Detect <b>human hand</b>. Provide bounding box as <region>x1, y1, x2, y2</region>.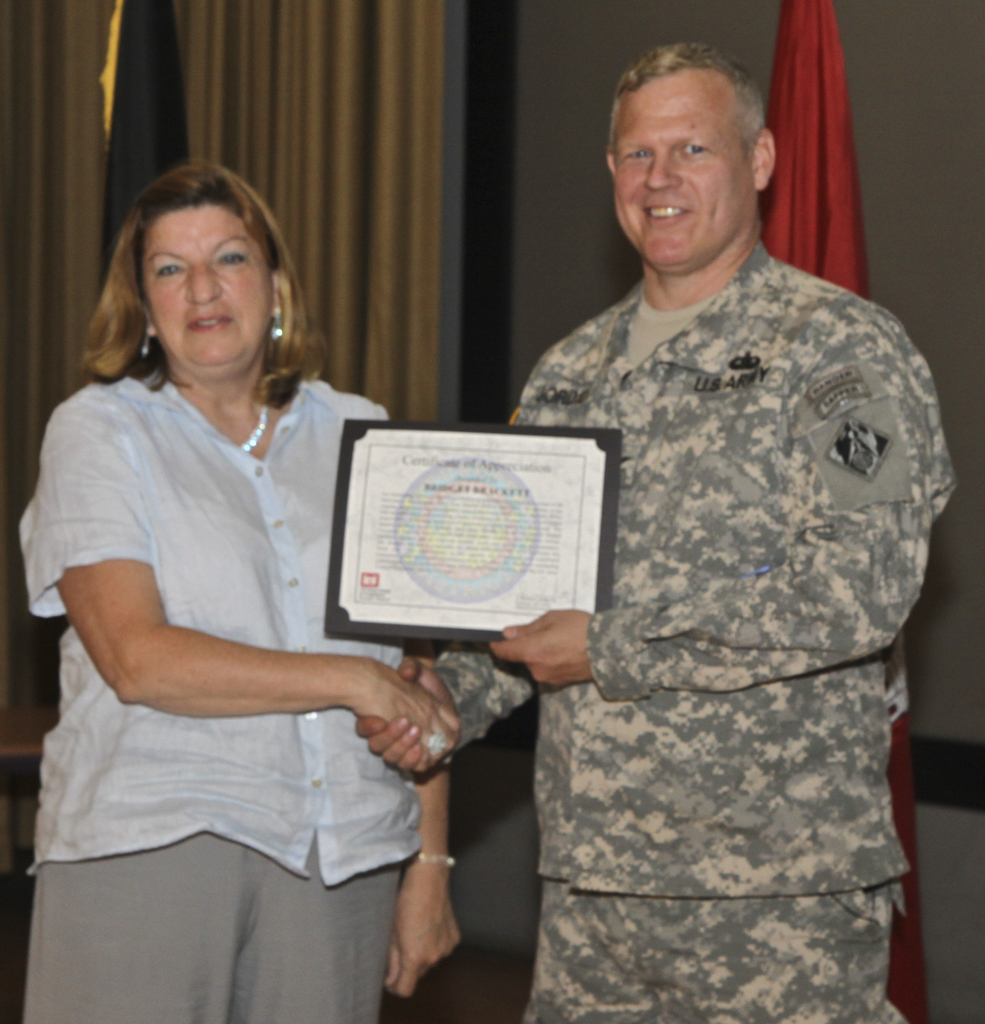
<region>381, 879, 467, 1002</region>.
